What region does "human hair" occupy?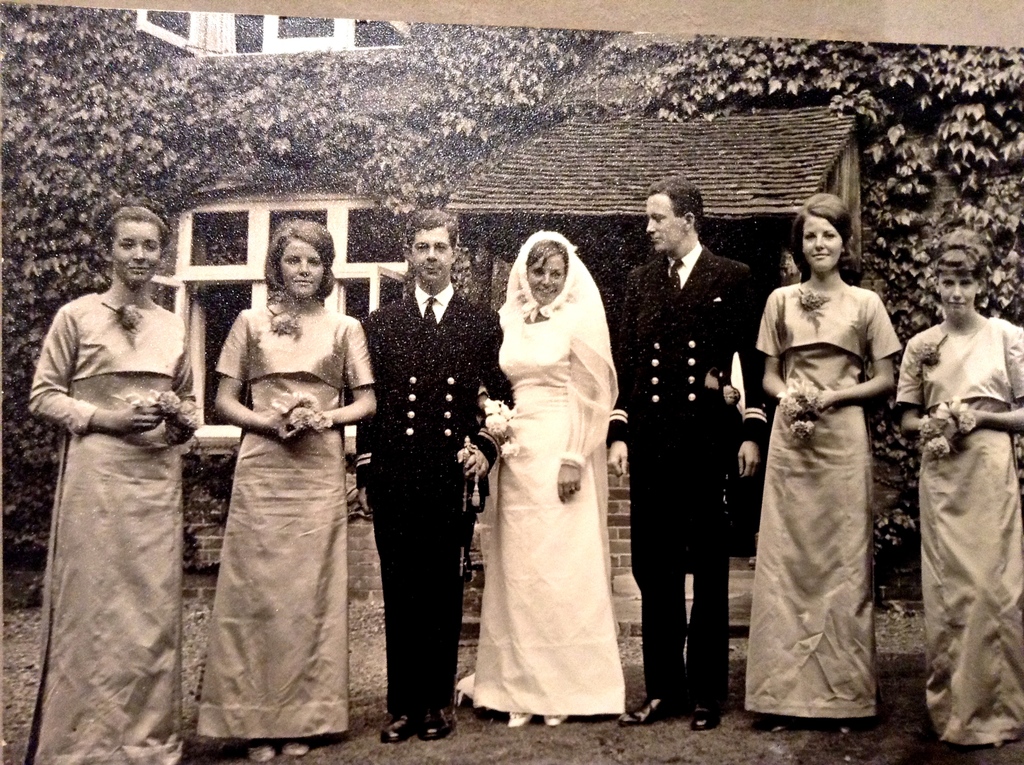
{"left": 797, "top": 202, "right": 868, "bottom": 290}.
